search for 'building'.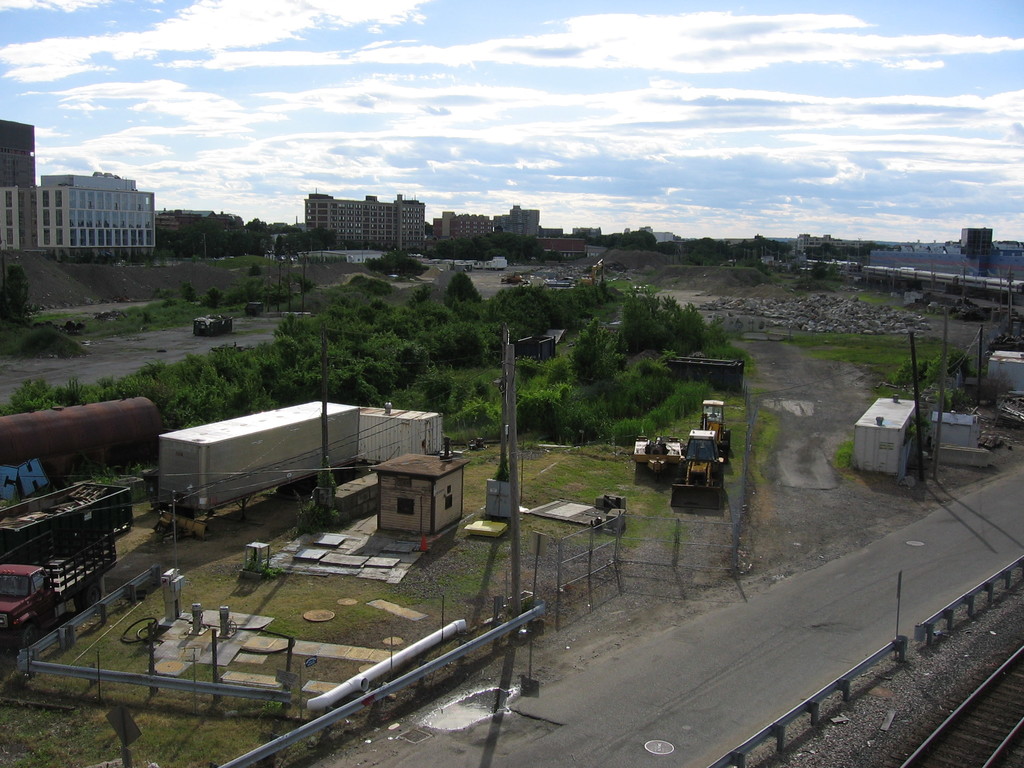
Found at bbox(542, 239, 582, 259).
